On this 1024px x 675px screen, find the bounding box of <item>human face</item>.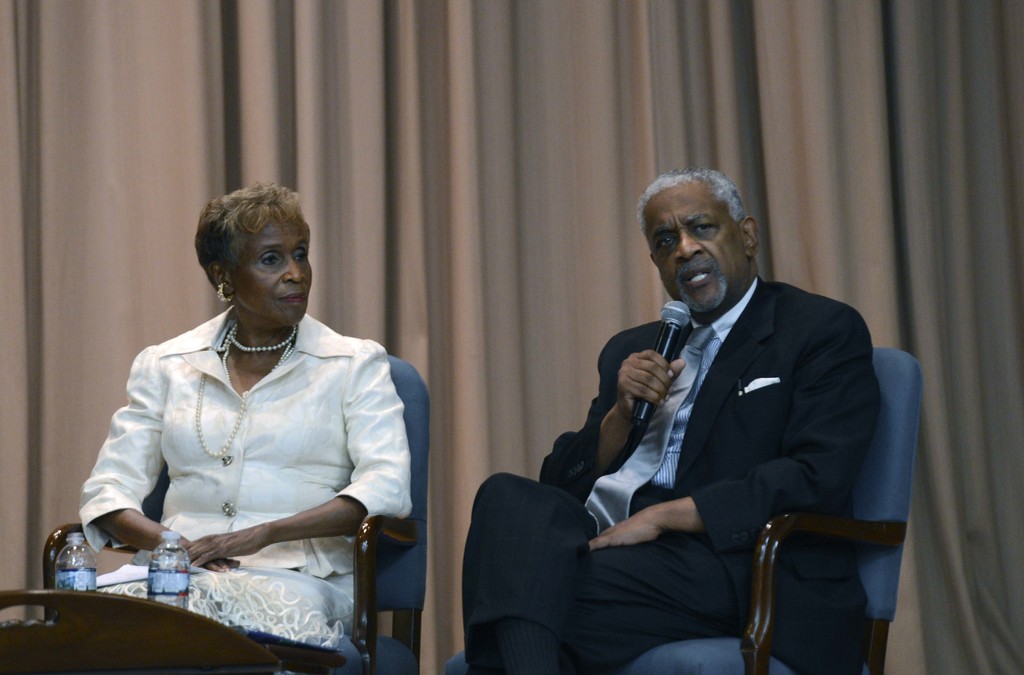
Bounding box: [x1=643, y1=189, x2=746, y2=311].
